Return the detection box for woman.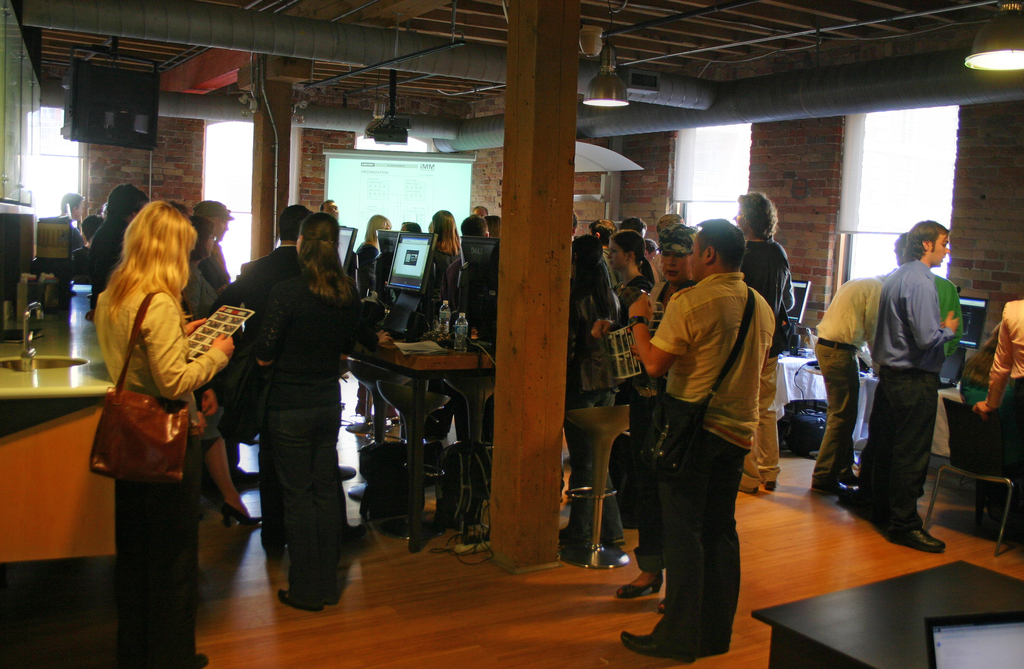
[x1=428, y1=208, x2=461, y2=442].
